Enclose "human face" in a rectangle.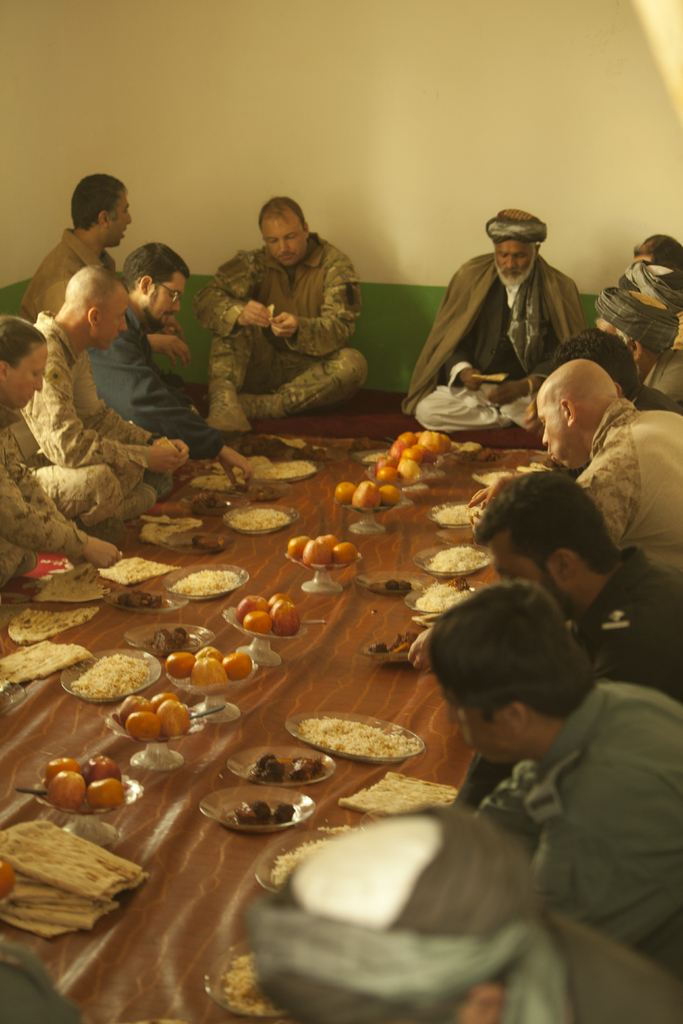
(493,533,568,606).
